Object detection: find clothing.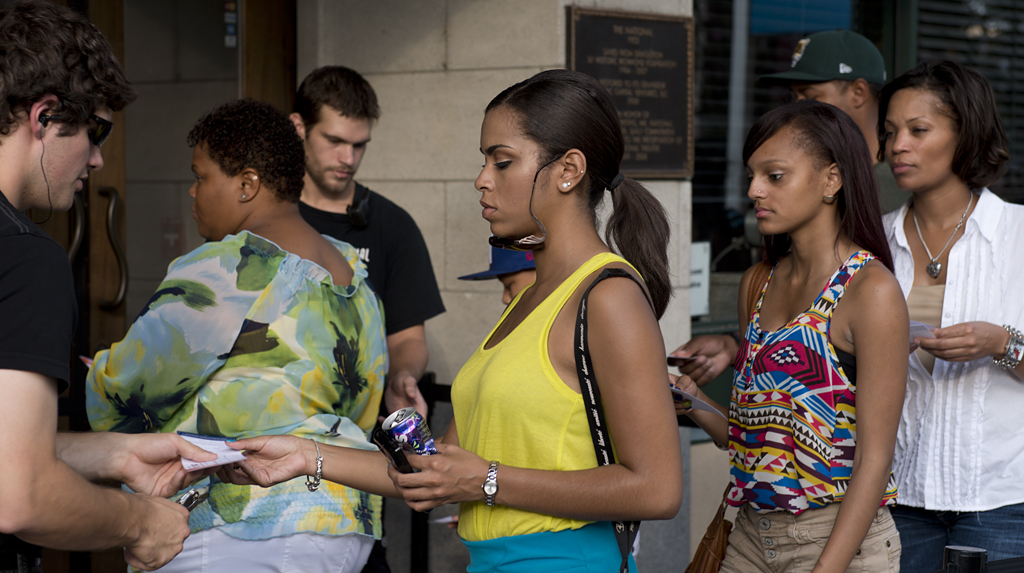
crop(875, 165, 904, 212).
